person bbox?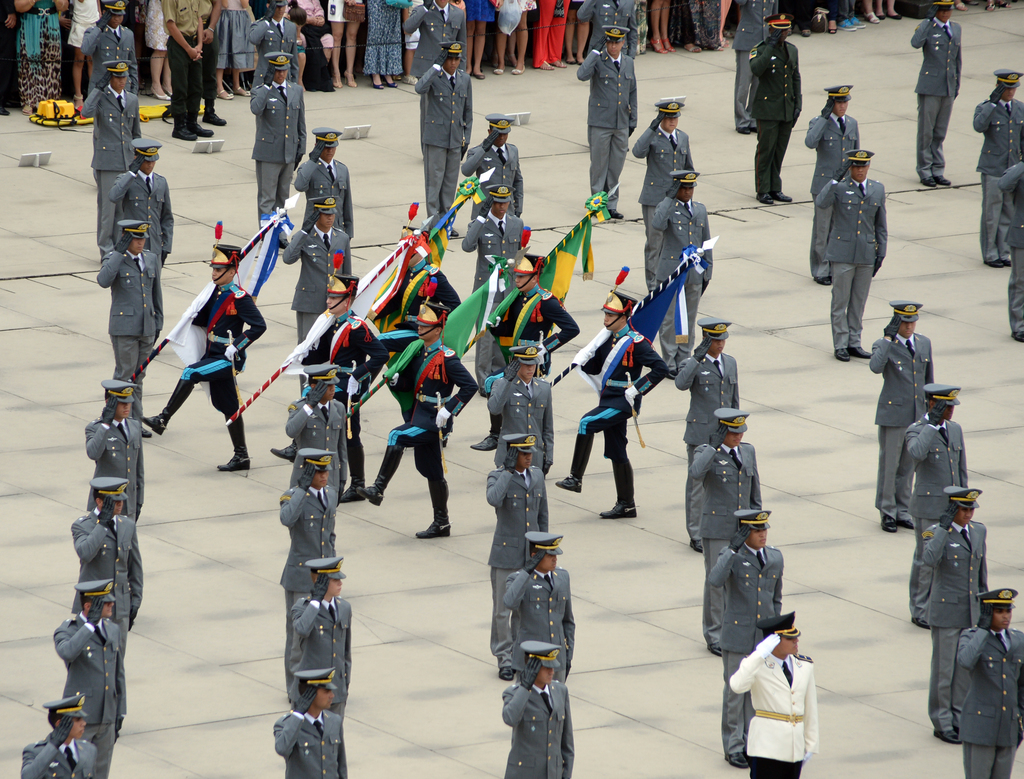
(669,310,740,550)
